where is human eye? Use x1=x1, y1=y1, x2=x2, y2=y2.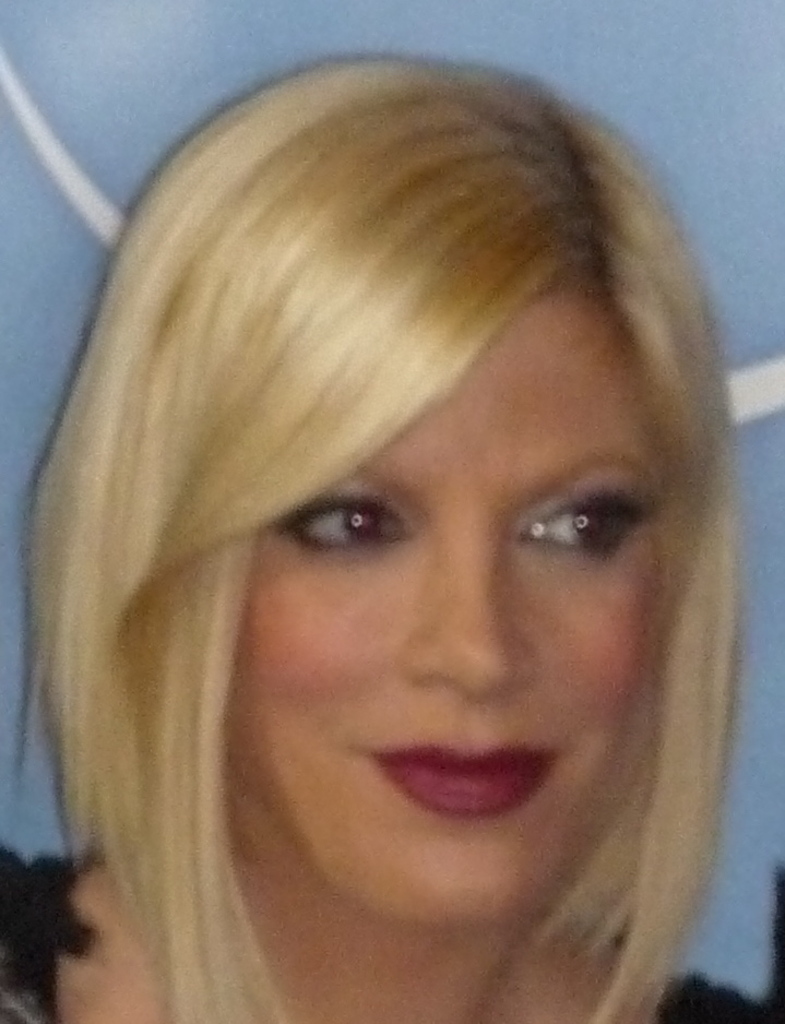
x1=518, y1=467, x2=658, y2=567.
